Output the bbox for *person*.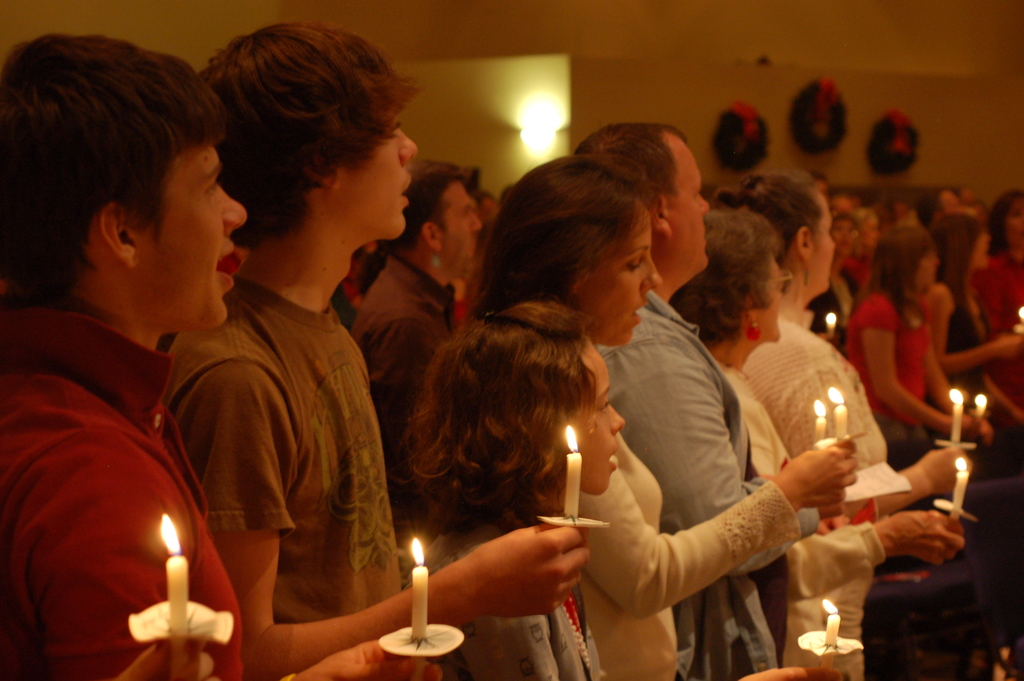
169/17/594/680.
